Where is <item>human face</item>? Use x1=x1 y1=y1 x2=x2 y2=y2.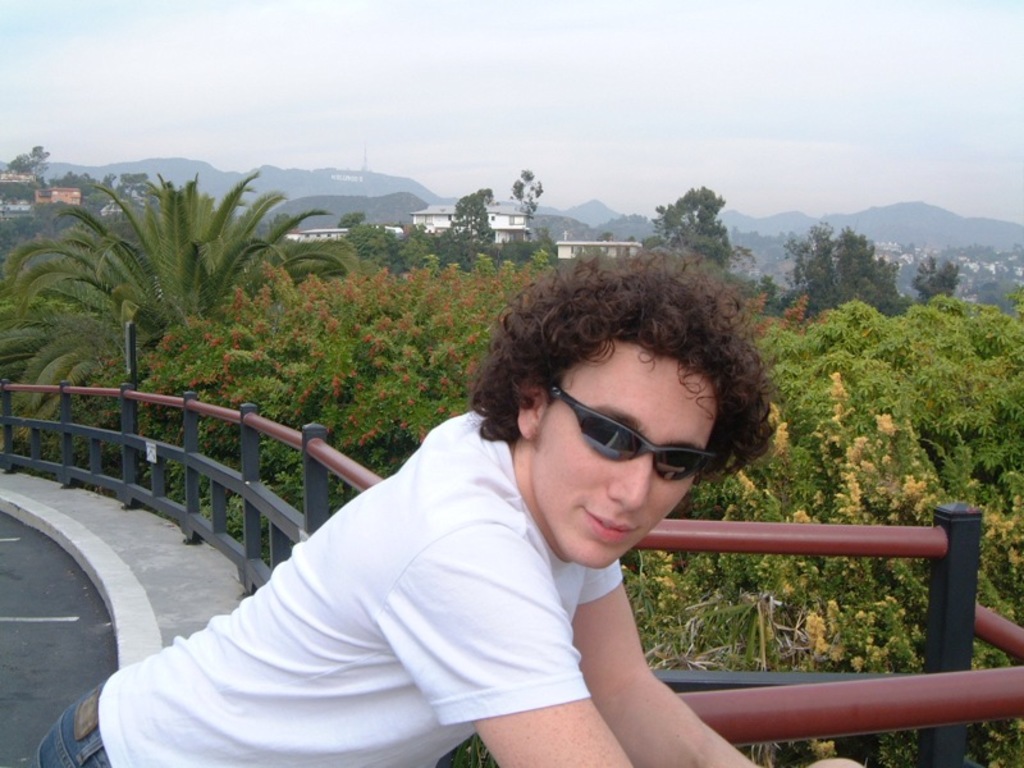
x1=531 y1=335 x2=717 y2=573.
